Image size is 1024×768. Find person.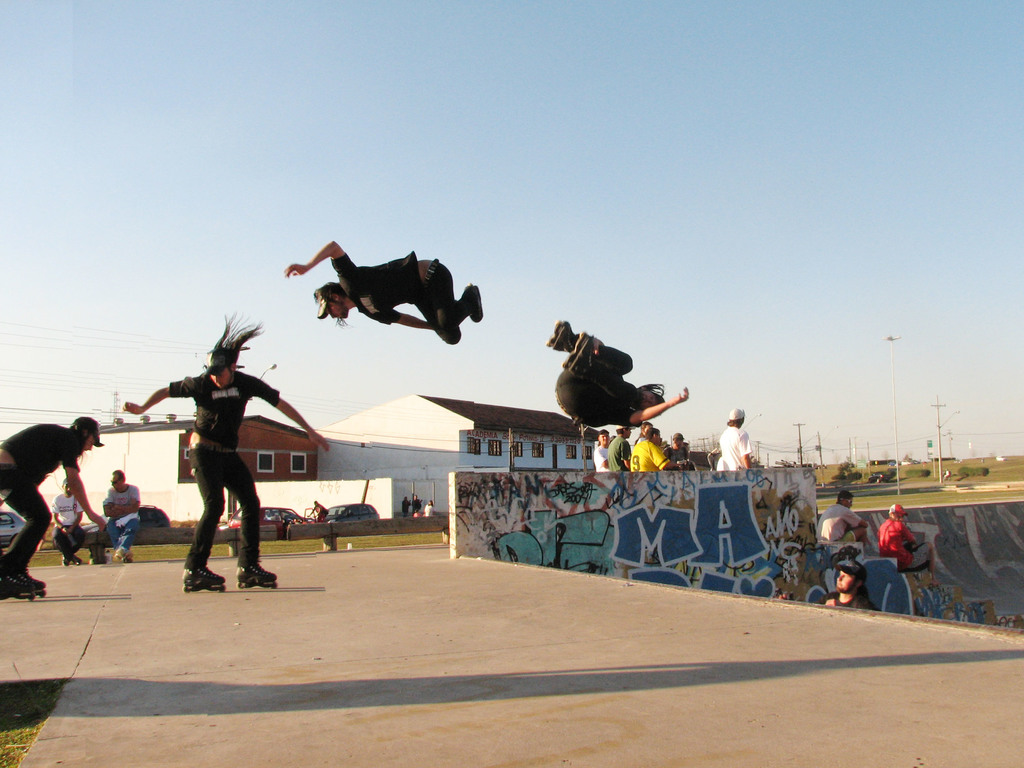
97,470,142,560.
